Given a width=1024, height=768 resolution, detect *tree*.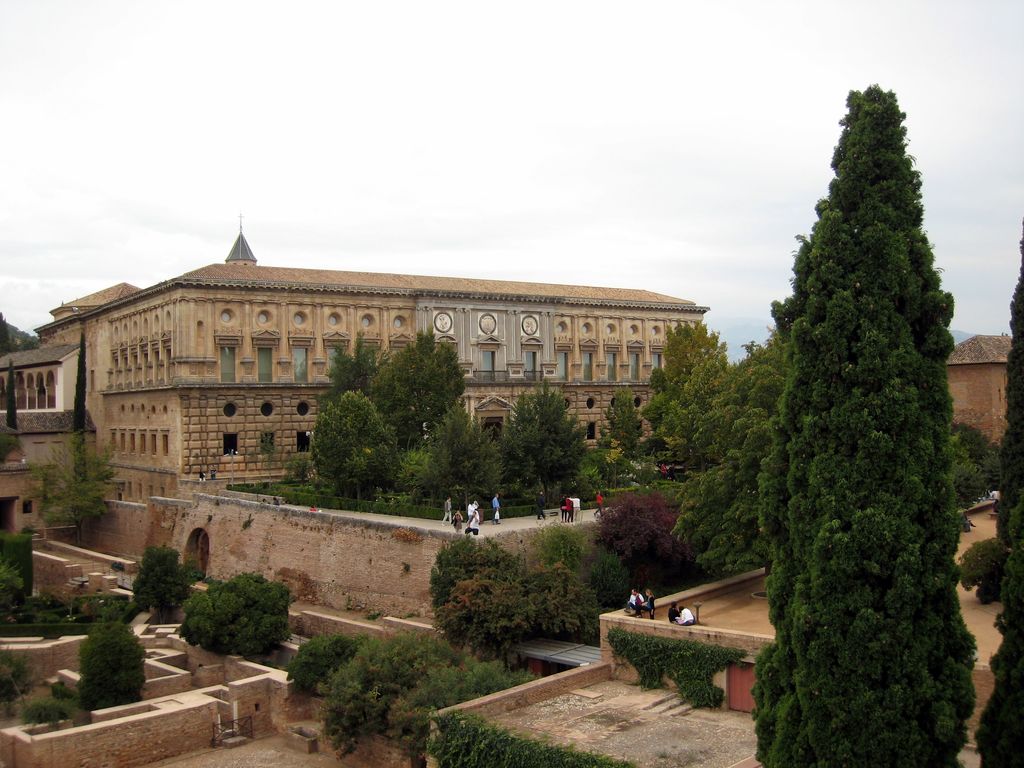
[682,353,730,429].
